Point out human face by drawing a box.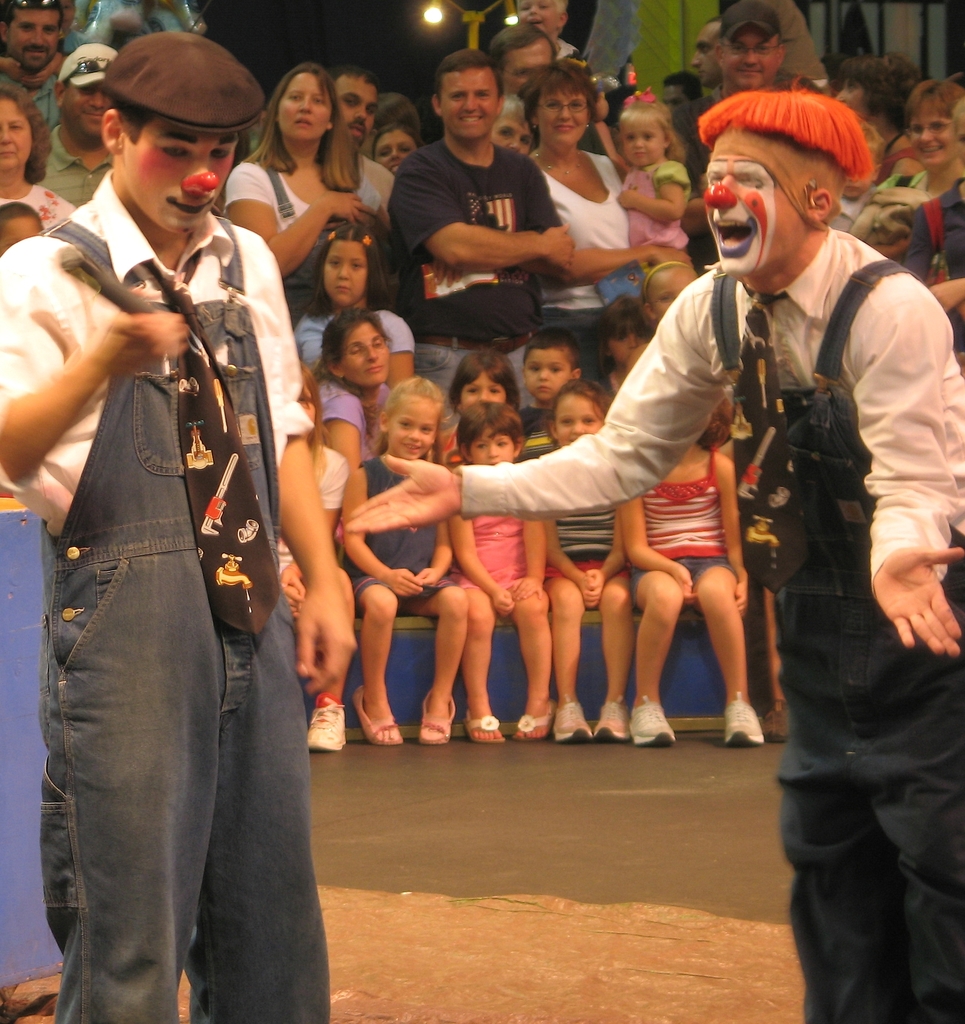
{"left": 544, "top": 397, "right": 593, "bottom": 451}.
